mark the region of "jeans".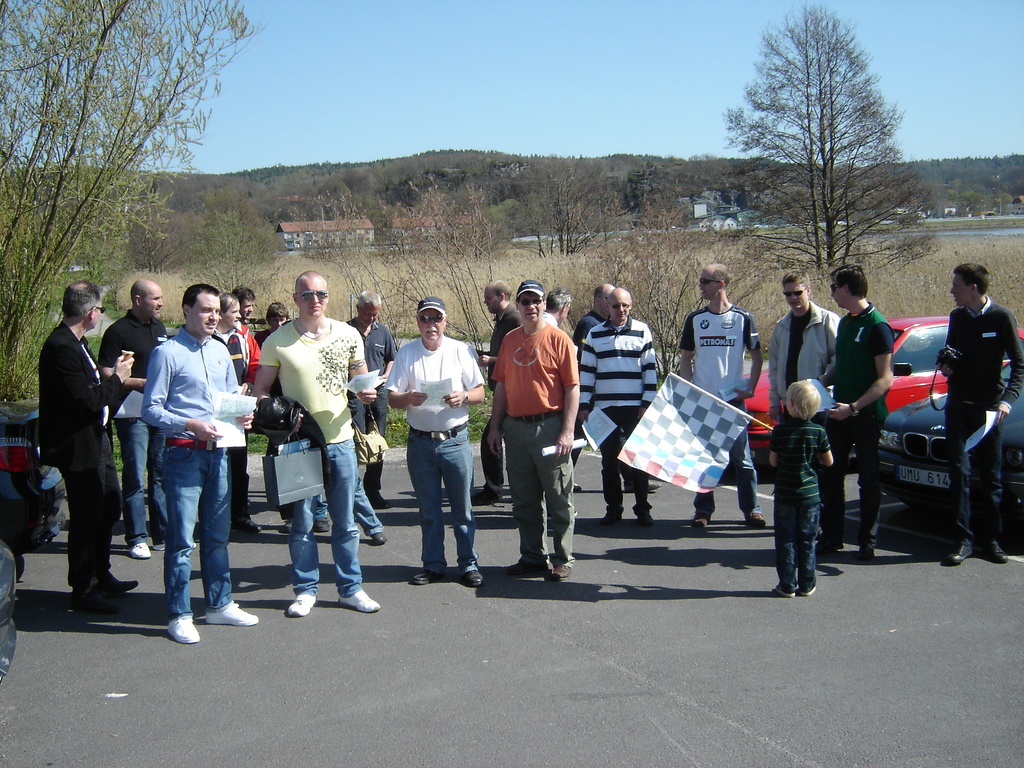
Region: 687:399:760:515.
